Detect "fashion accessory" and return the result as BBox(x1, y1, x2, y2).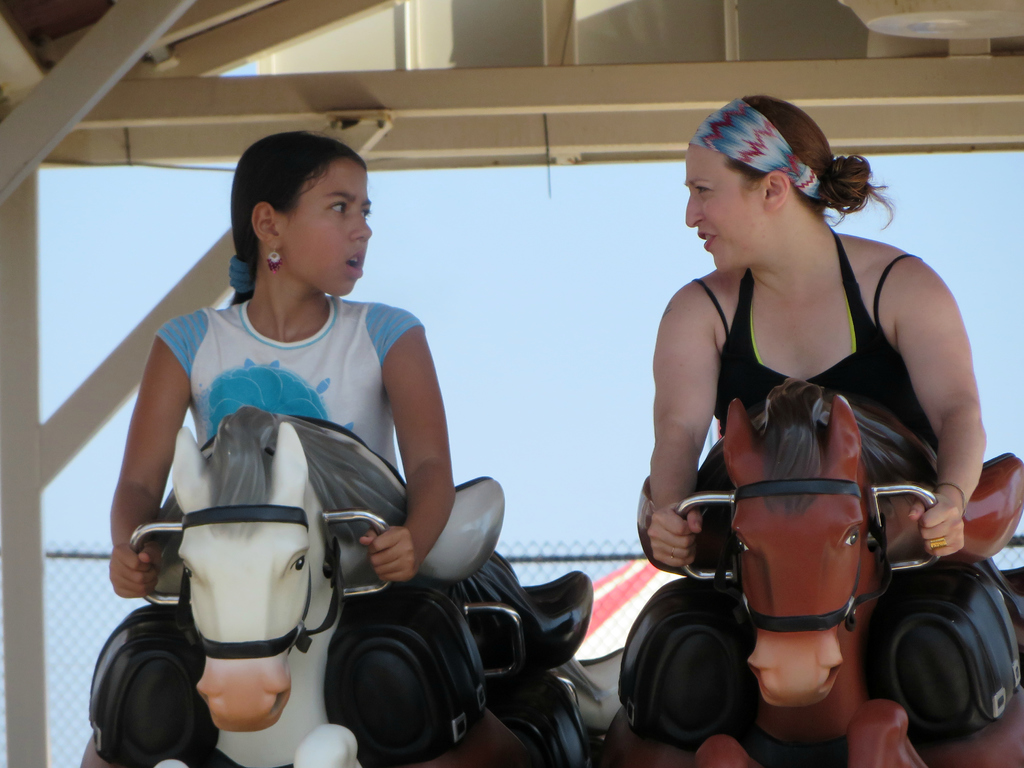
BBox(227, 249, 259, 291).
